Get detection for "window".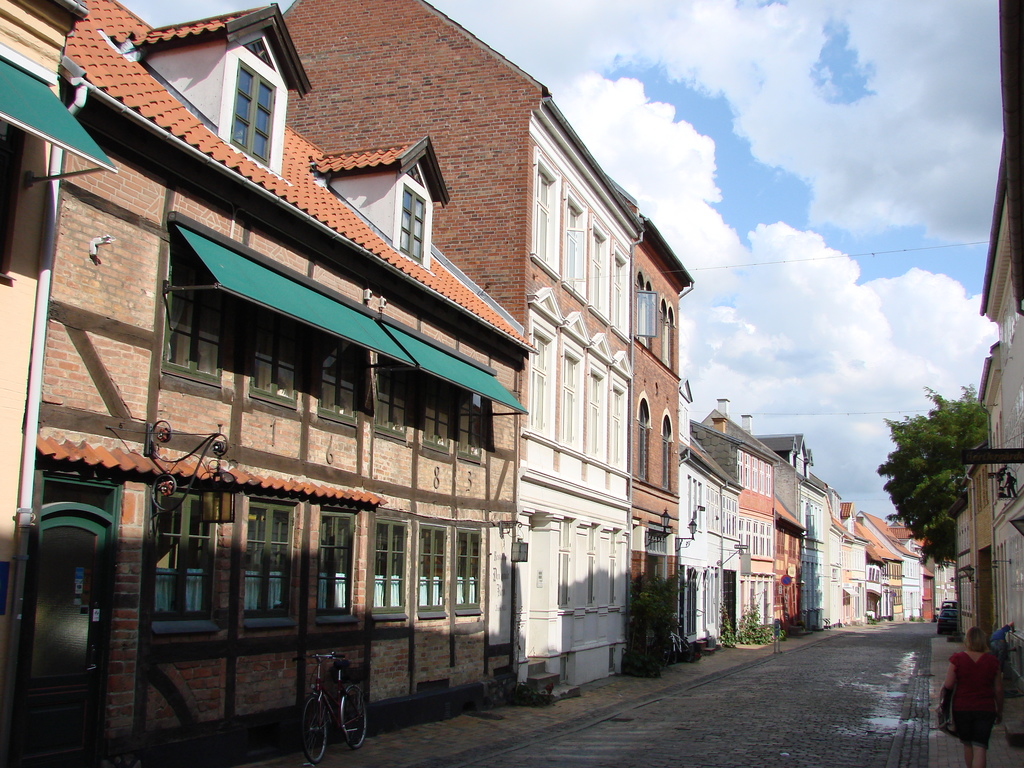
Detection: detection(532, 162, 555, 270).
